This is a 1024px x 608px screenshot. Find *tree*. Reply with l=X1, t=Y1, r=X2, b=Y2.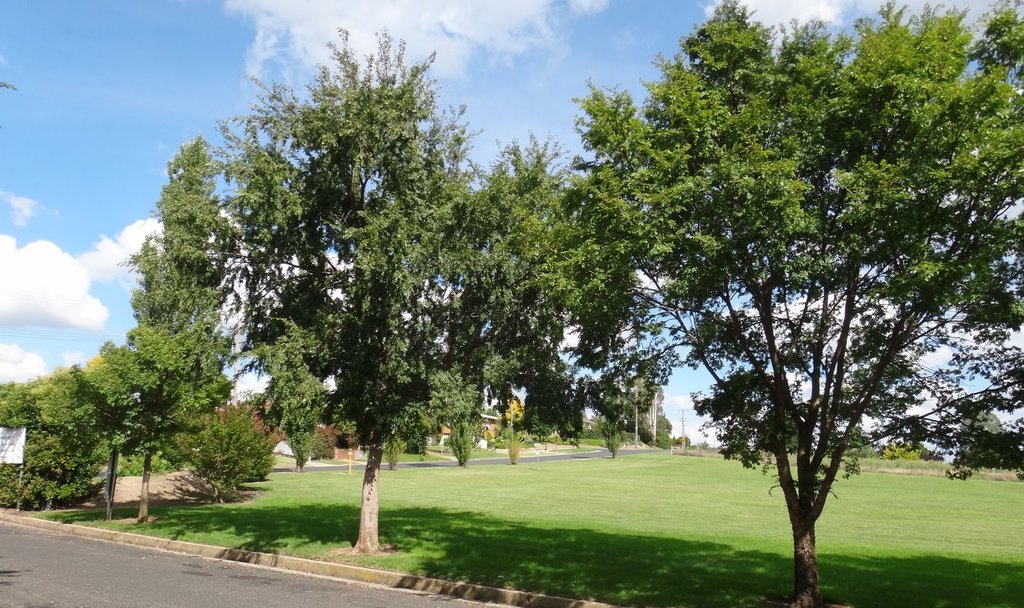
l=75, t=326, r=182, b=526.
